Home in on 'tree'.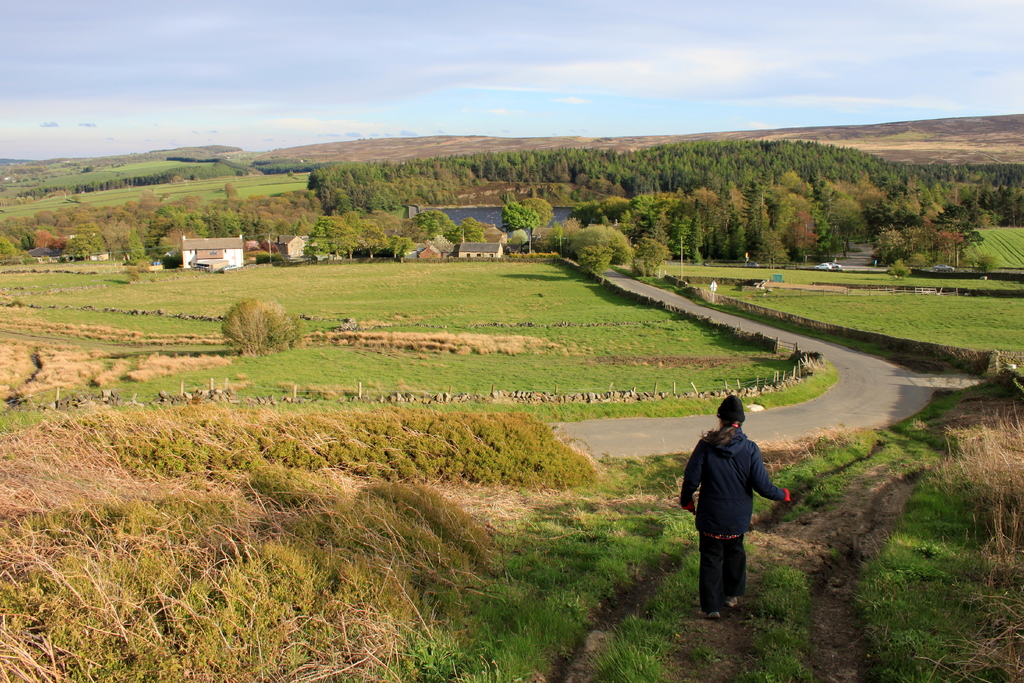
Homed in at 632:232:668:279.
